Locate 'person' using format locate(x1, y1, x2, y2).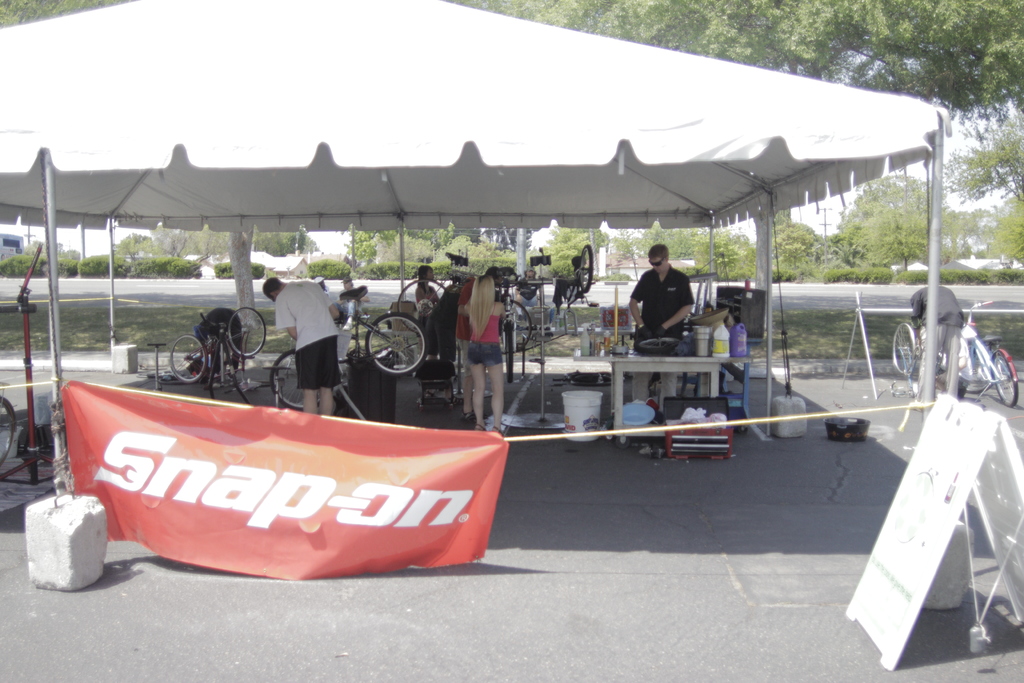
locate(413, 261, 447, 347).
